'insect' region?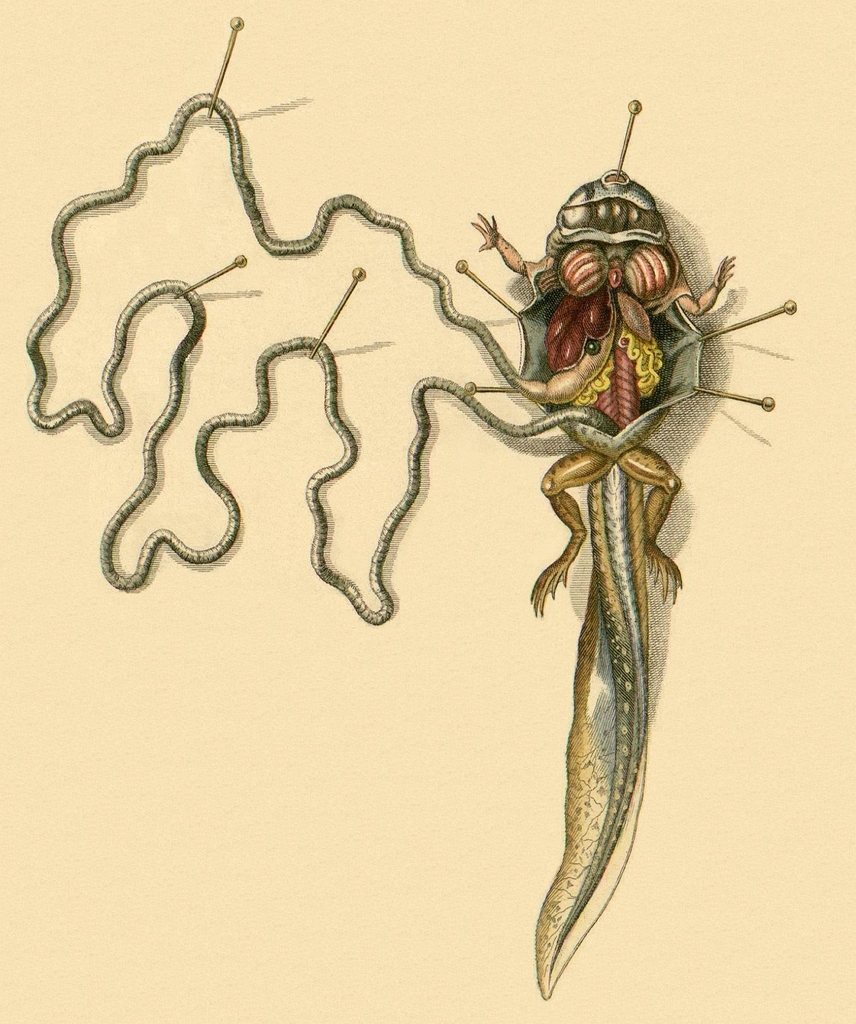
(left=22, top=90, right=815, bottom=1013)
